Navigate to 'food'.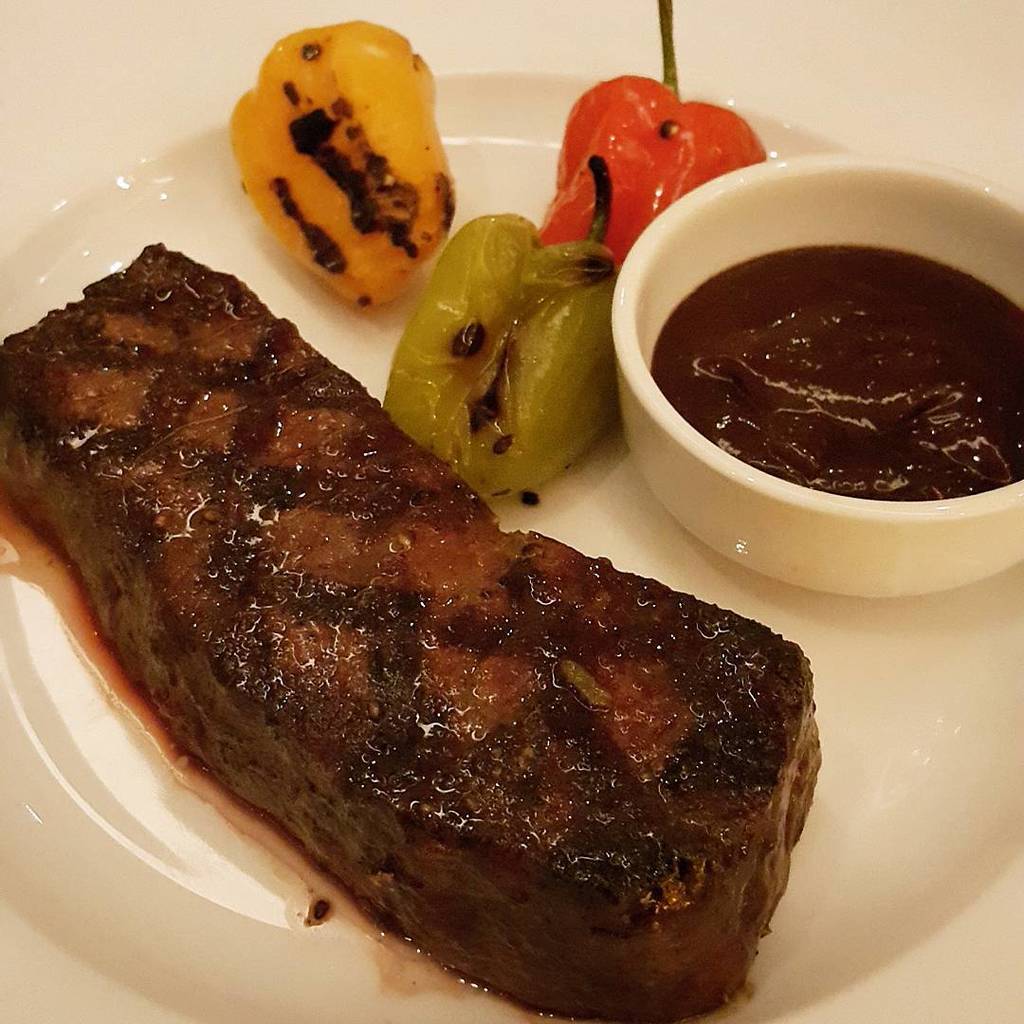
Navigation target: x1=219 y1=16 x2=462 y2=304.
